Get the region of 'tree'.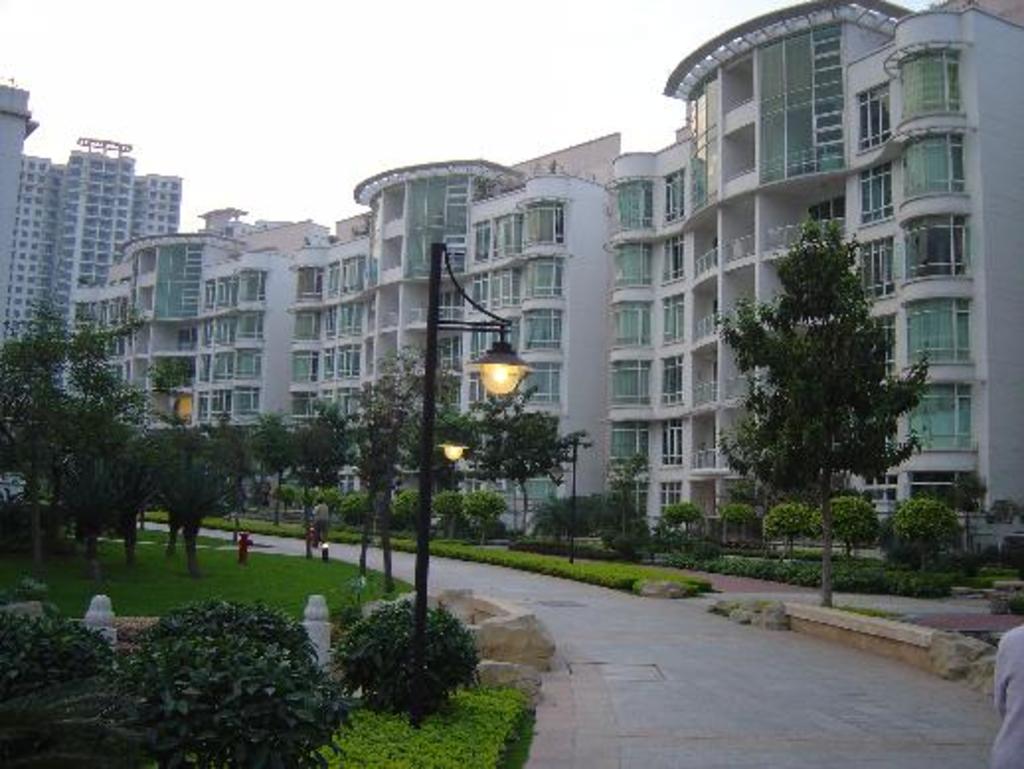
x1=538 y1=476 x2=642 y2=557.
